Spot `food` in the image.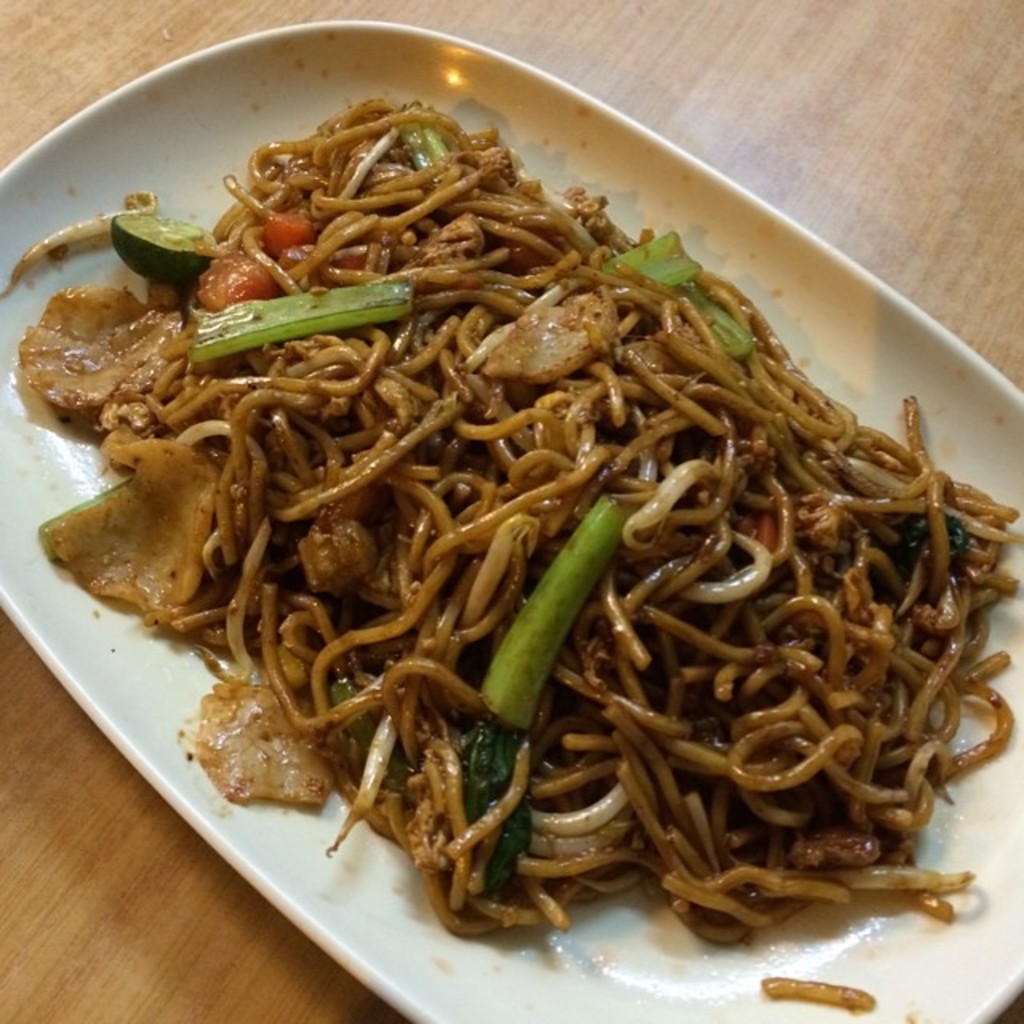
`food` found at 0:86:1022:957.
